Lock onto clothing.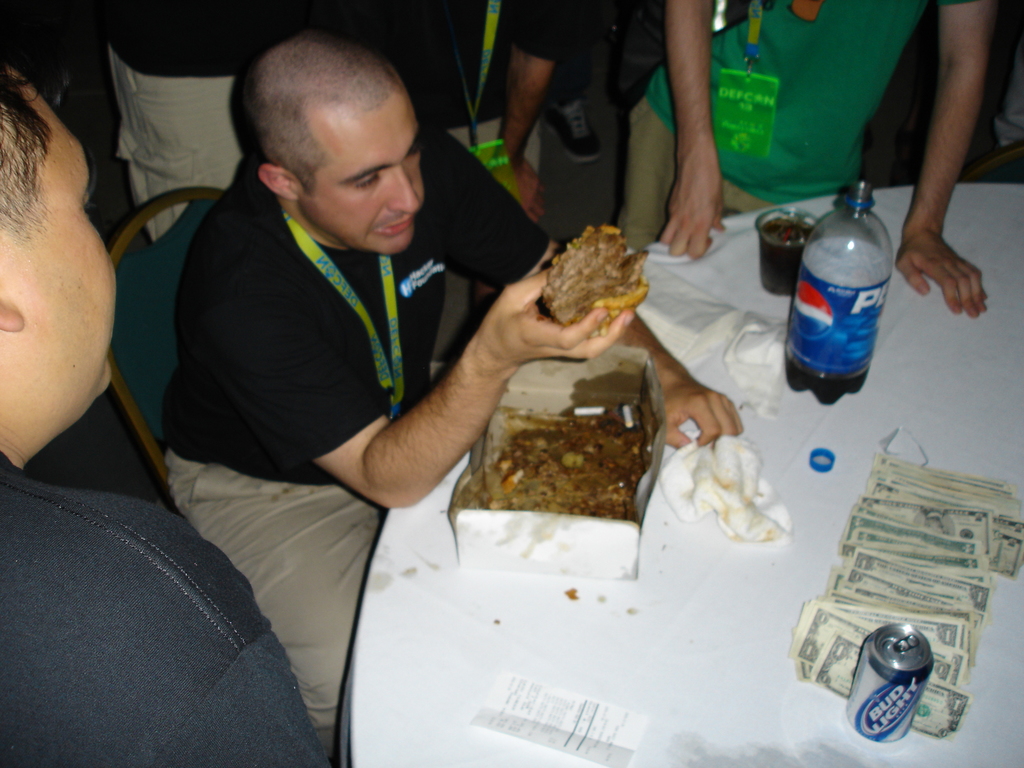
Locked: 0:447:334:767.
